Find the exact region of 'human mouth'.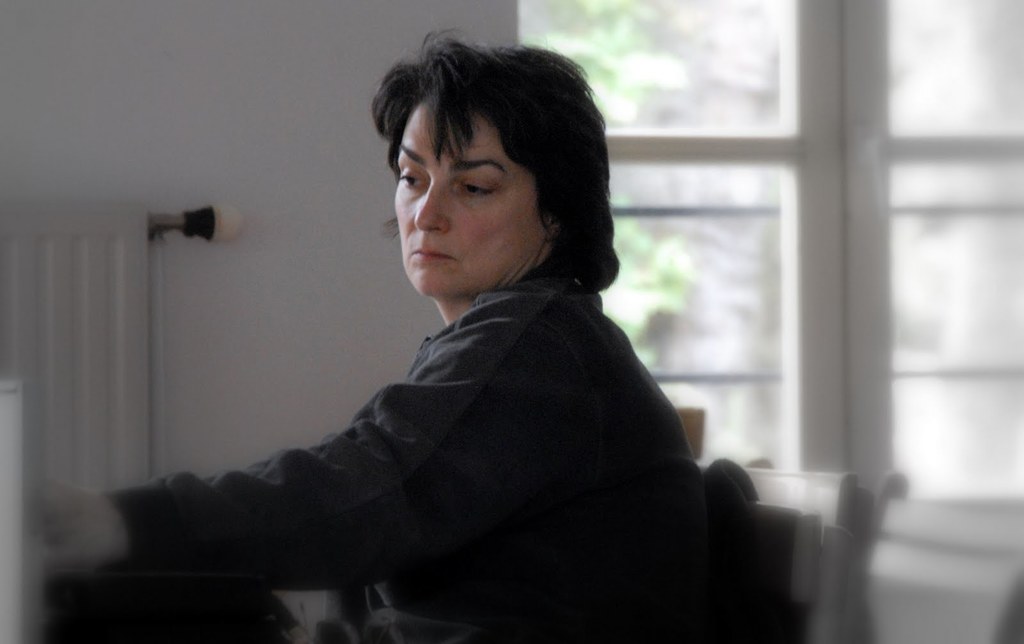
Exact region: bbox=(412, 246, 456, 260).
